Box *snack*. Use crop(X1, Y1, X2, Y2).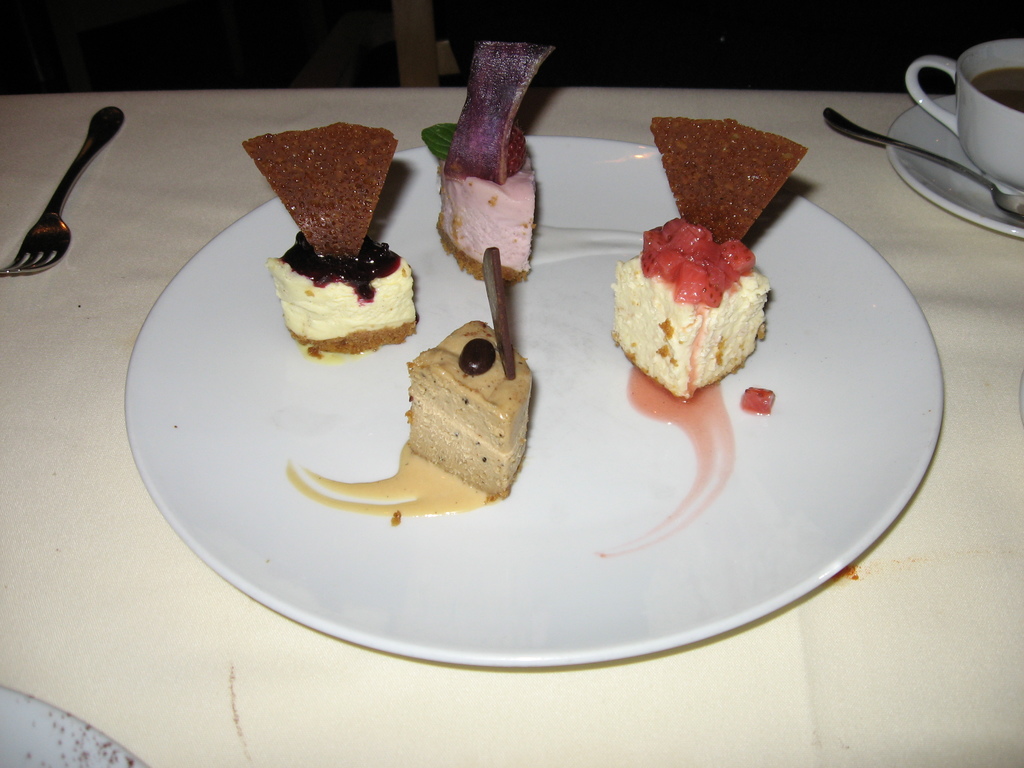
crop(393, 310, 534, 500).
